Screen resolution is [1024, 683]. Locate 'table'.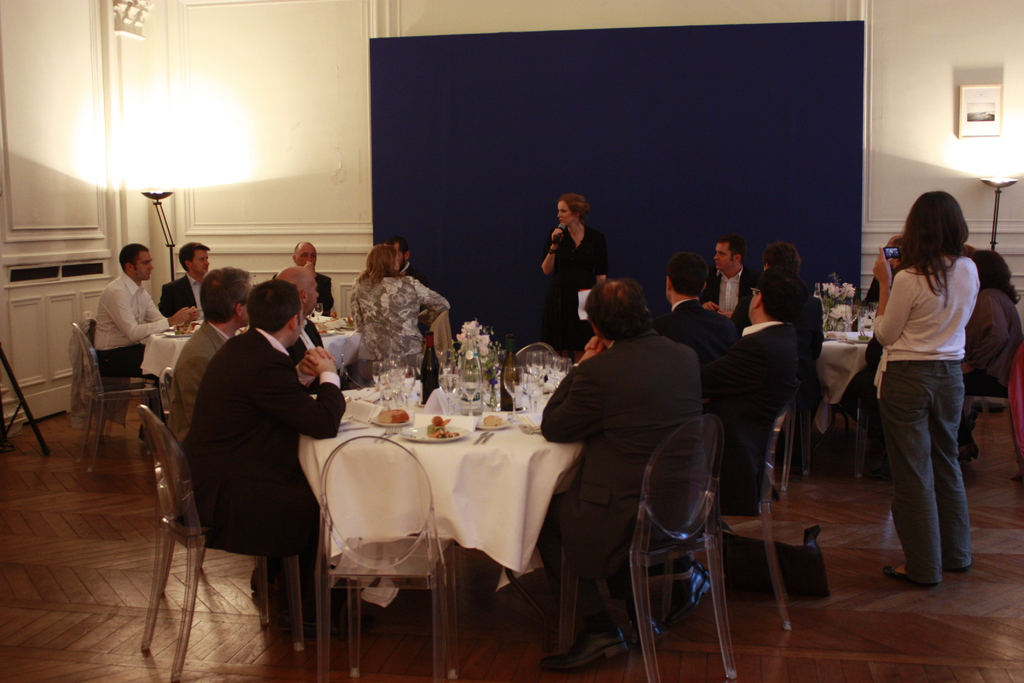
bbox=[138, 323, 362, 381].
